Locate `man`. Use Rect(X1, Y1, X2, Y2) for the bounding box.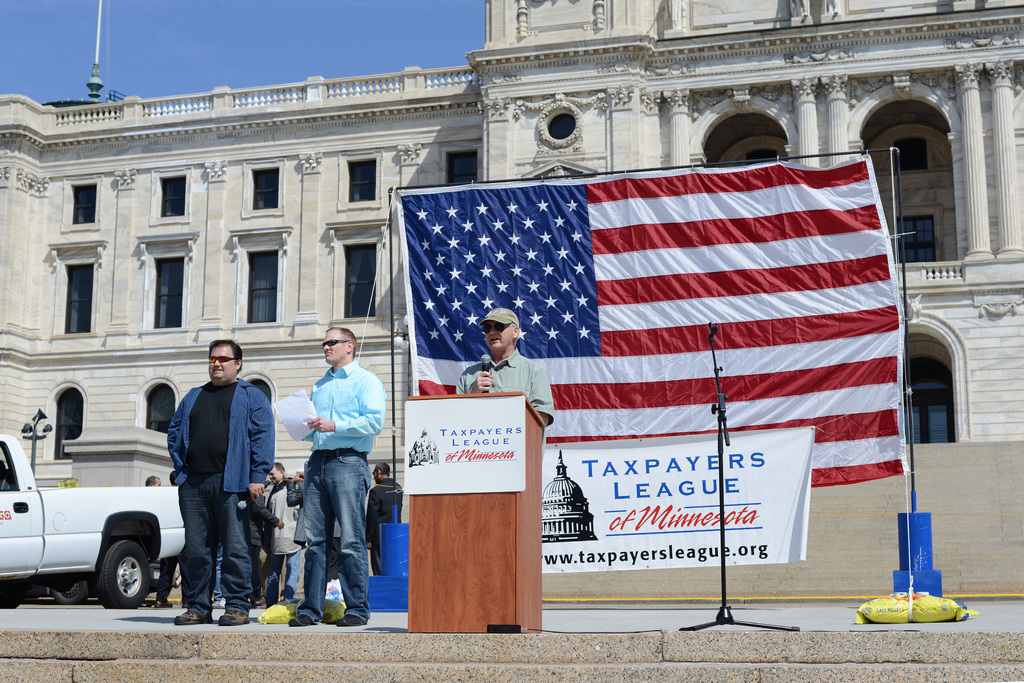
Rect(263, 462, 296, 606).
